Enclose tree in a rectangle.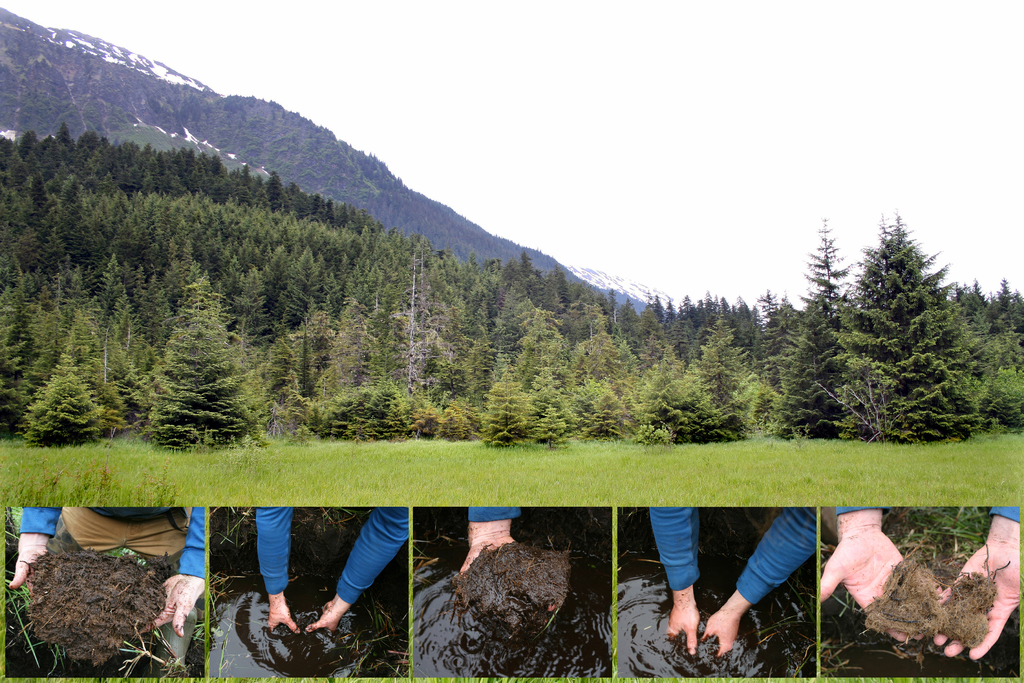
crop(15, 124, 58, 173).
